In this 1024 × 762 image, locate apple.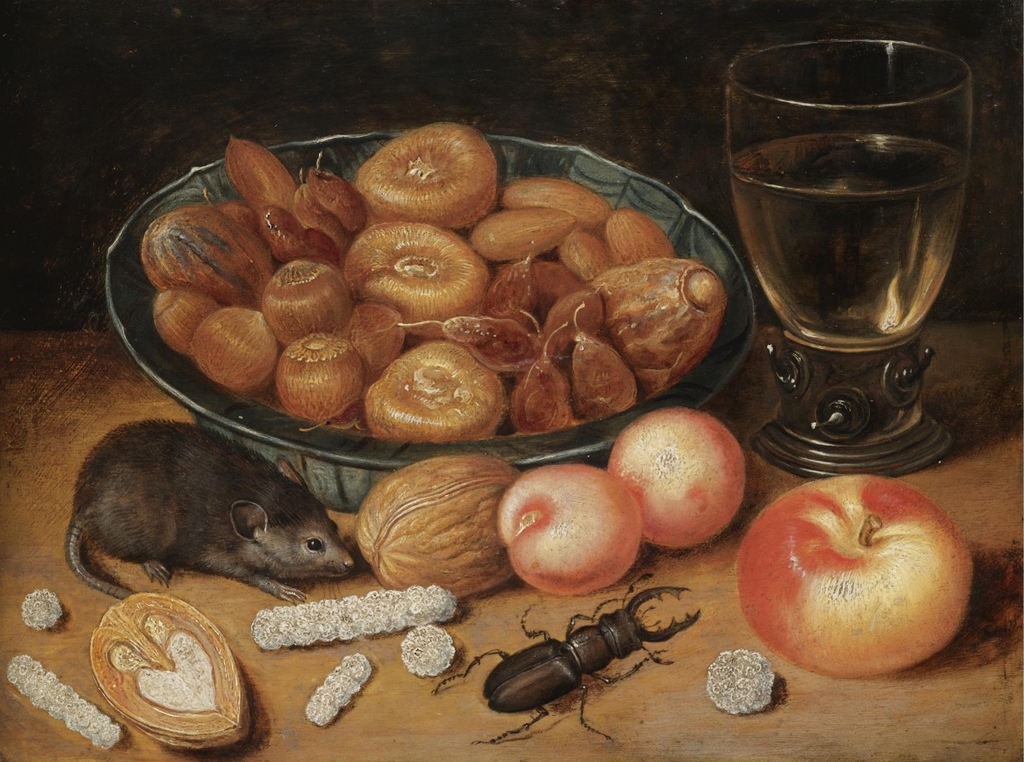
Bounding box: {"left": 741, "top": 475, "right": 986, "bottom": 681}.
